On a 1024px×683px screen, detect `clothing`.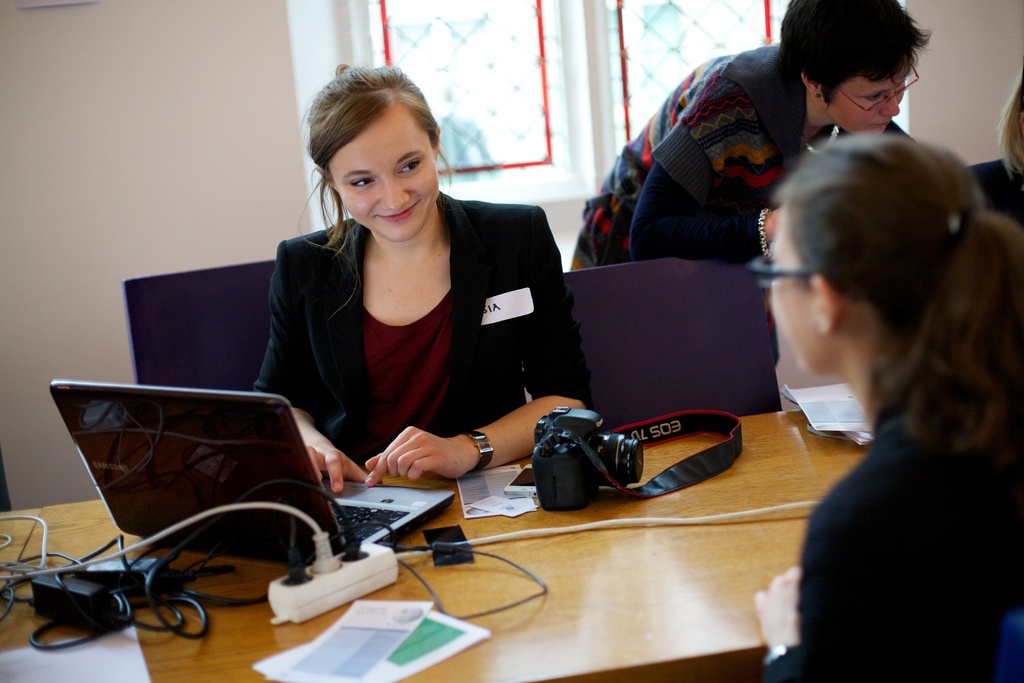
Rect(572, 42, 920, 266).
